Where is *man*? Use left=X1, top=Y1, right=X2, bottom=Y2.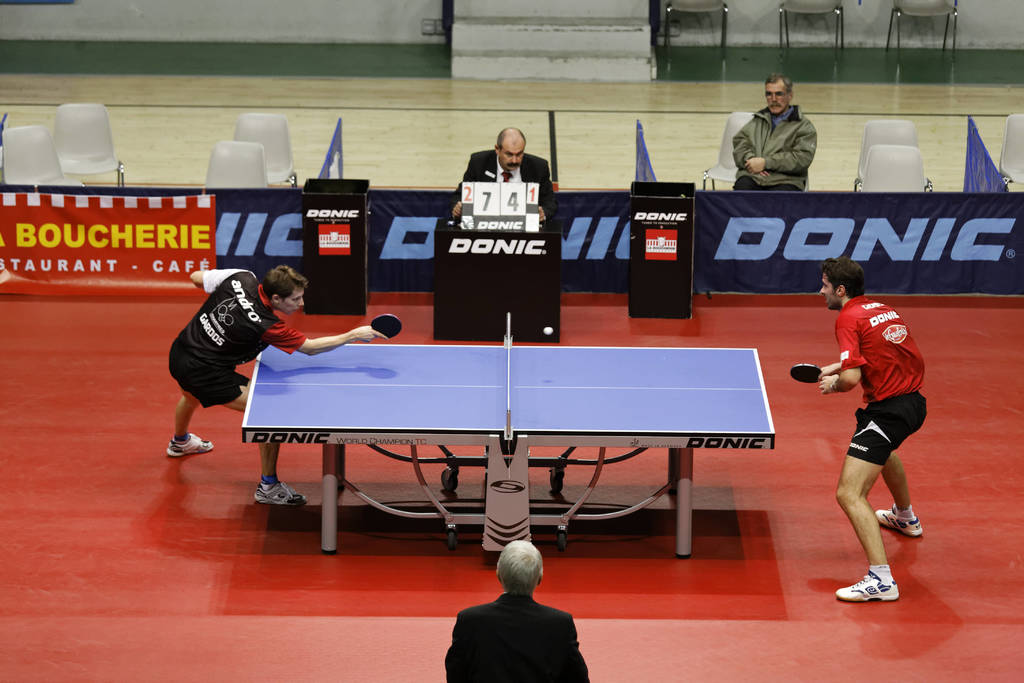
left=810, top=257, right=929, bottom=602.
